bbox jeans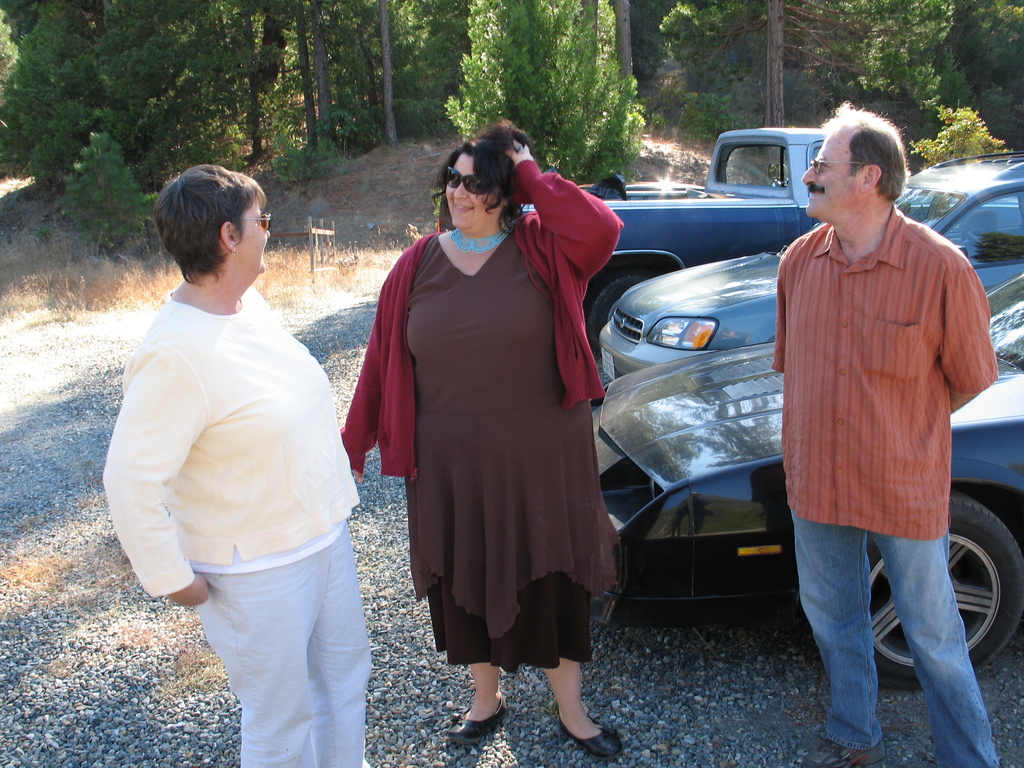
bbox=(783, 502, 990, 760)
